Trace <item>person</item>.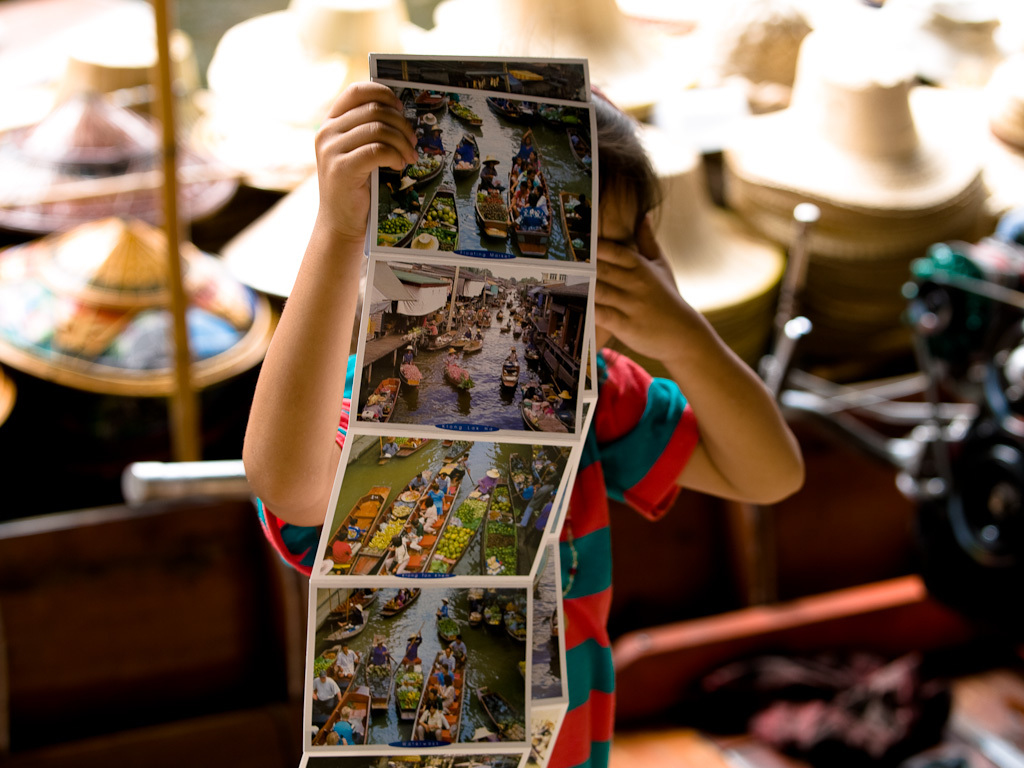
Traced to <region>374, 635, 389, 664</region>.
